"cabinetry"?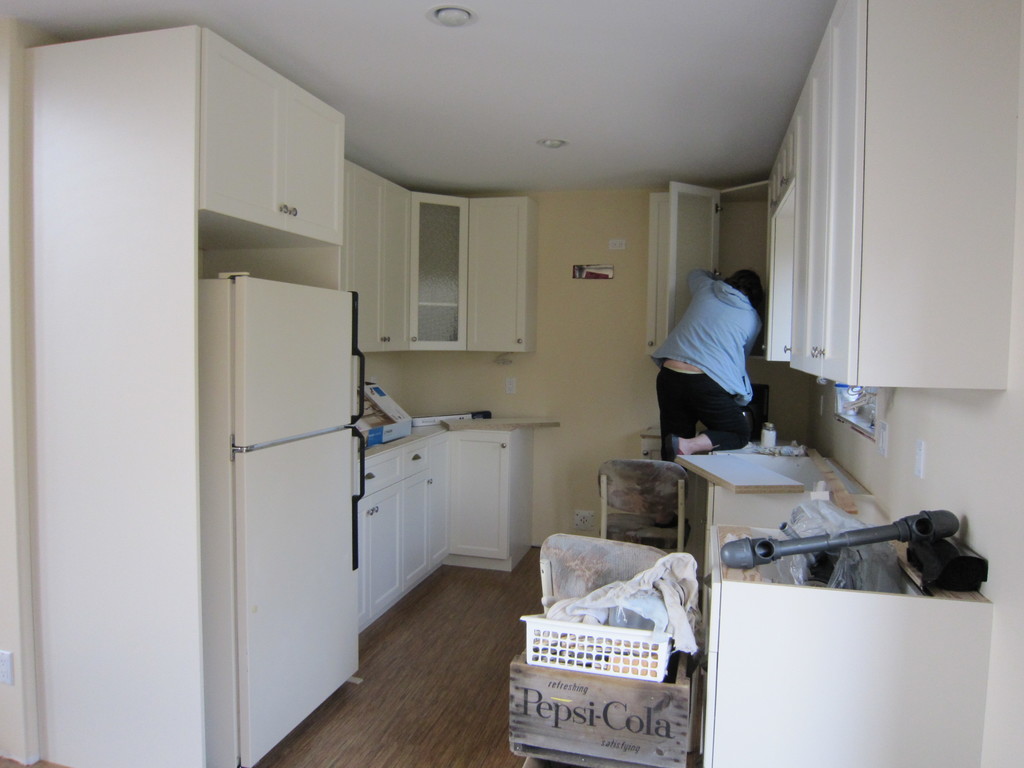
bbox=[353, 409, 556, 638]
